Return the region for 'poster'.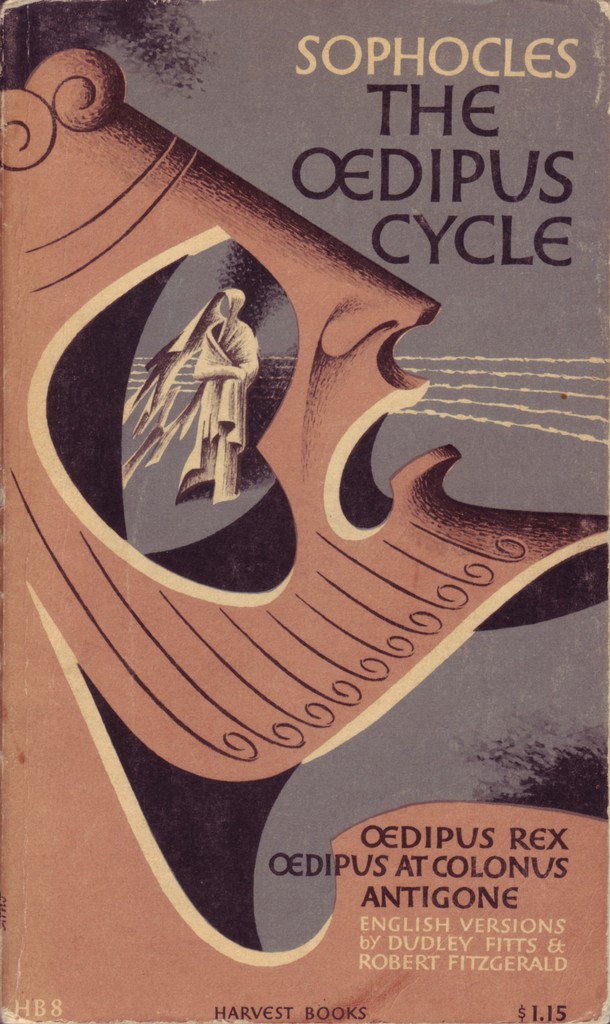
<box>0,0,609,1023</box>.
